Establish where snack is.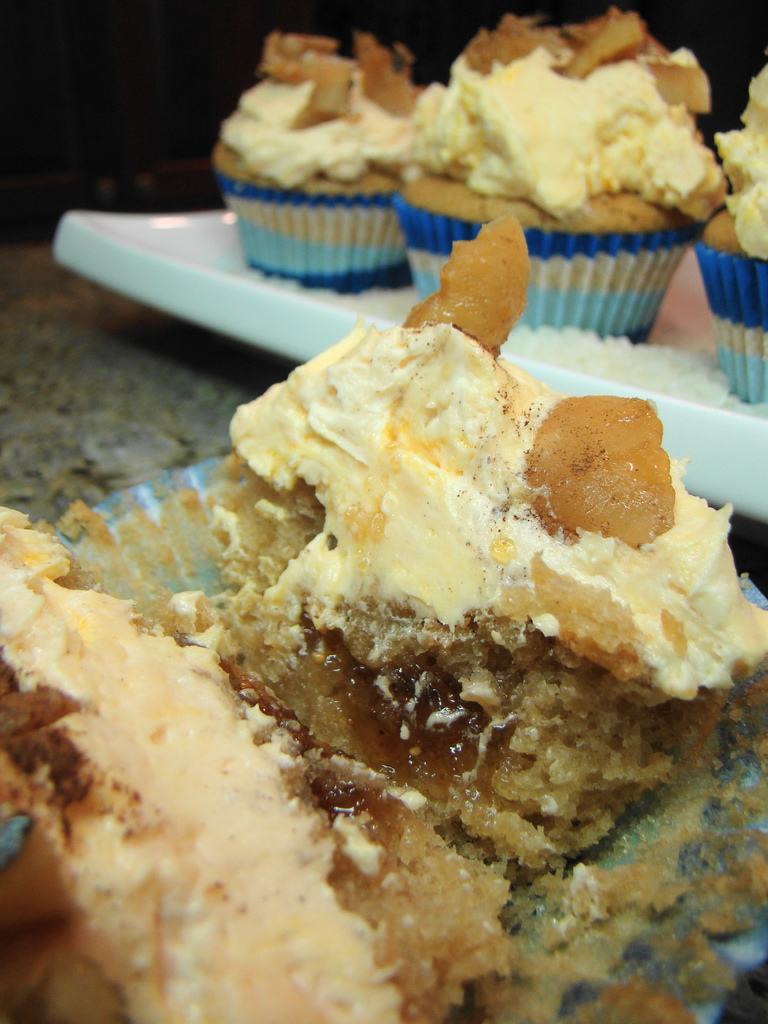
Established at pyautogui.locateOnScreen(0, 212, 763, 1023).
